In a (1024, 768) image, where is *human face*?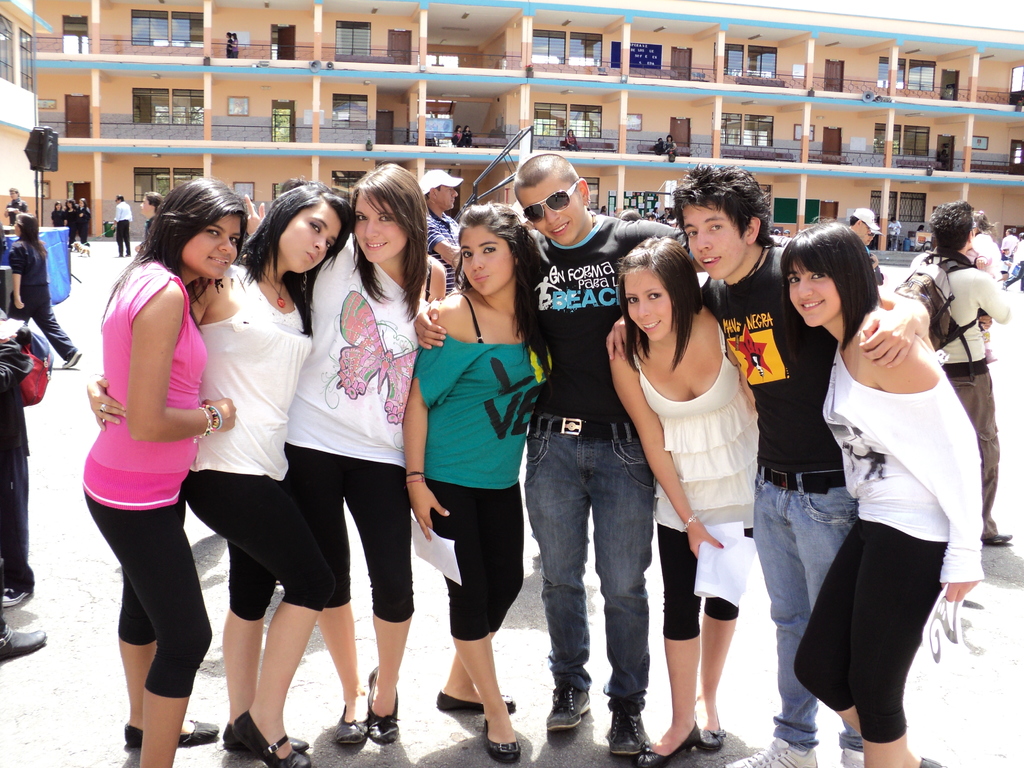
locate(185, 218, 237, 278).
